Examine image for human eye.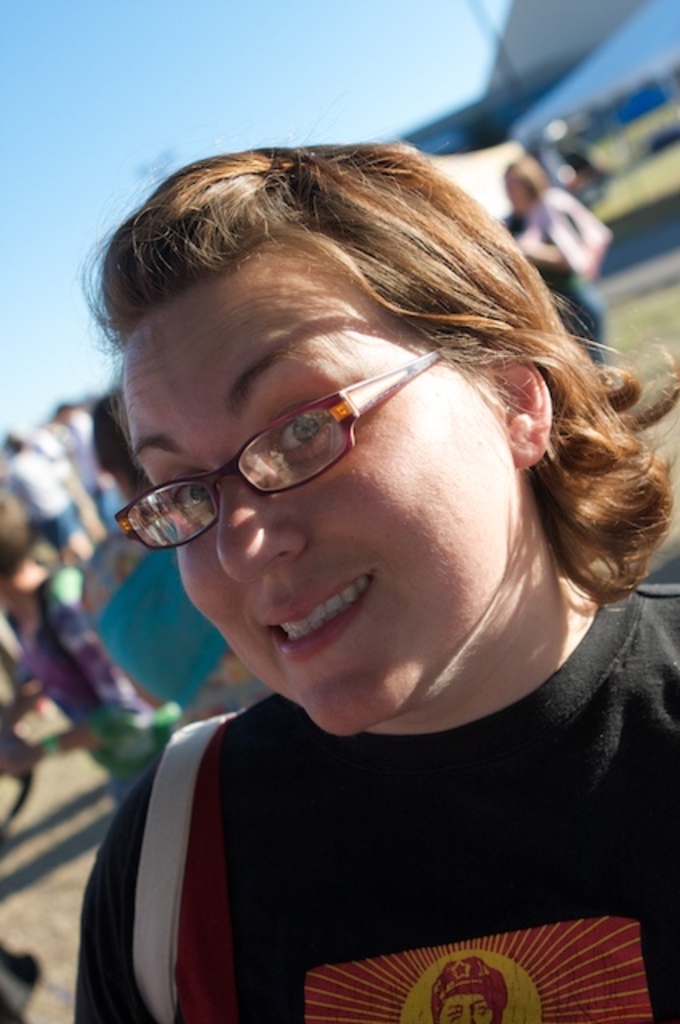
Examination result: <box>474,1005,493,1016</box>.
